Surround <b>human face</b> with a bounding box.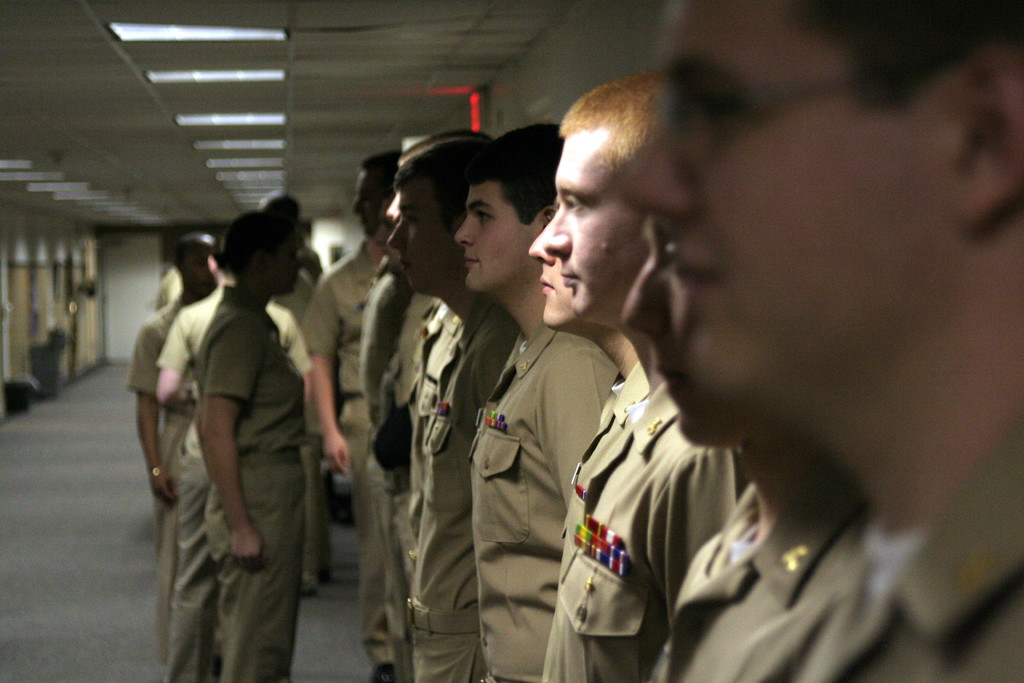
<bbox>623, 0, 939, 382</bbox>.
